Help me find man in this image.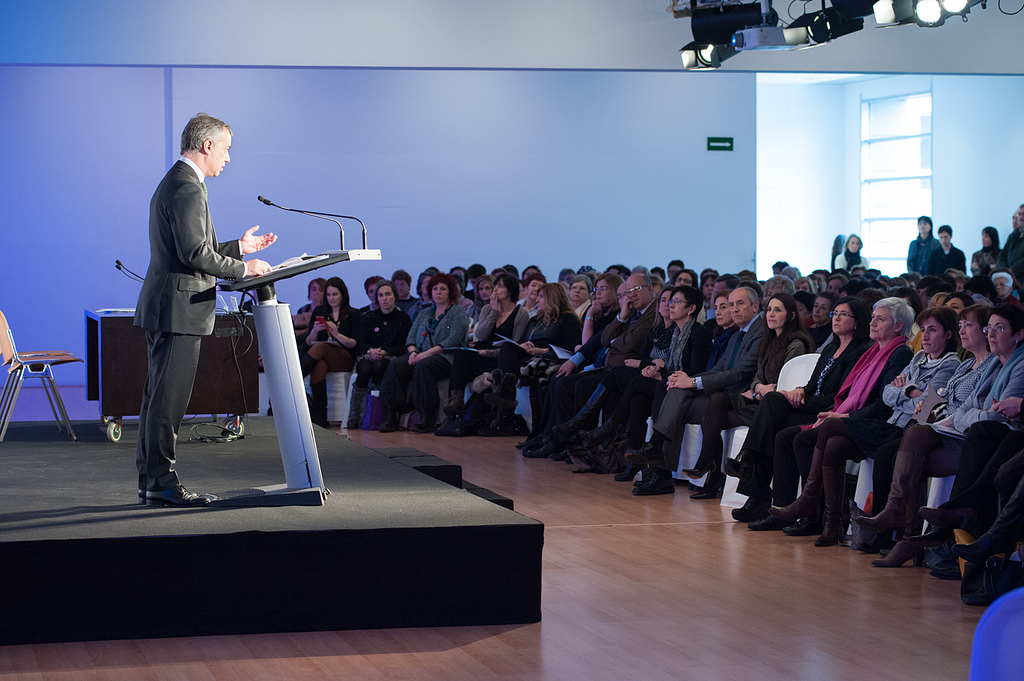
Found it: box=[990, 272, 1020, 308].
